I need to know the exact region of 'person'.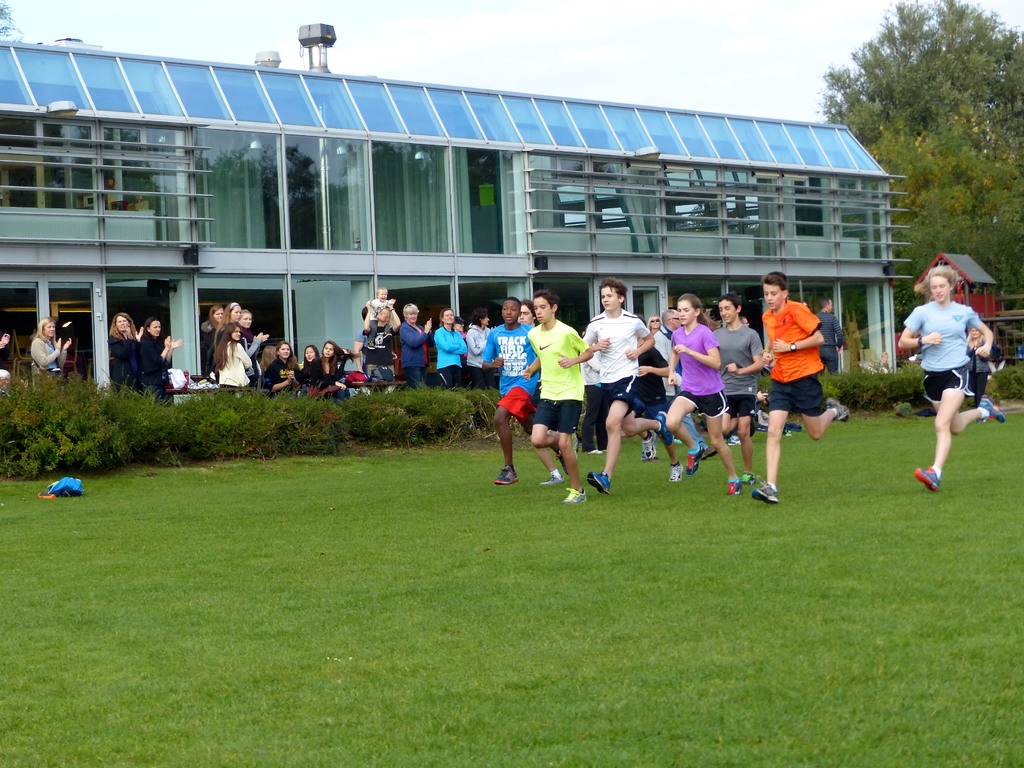
Region: (left=512, top=299, right=537, bottom=328).
